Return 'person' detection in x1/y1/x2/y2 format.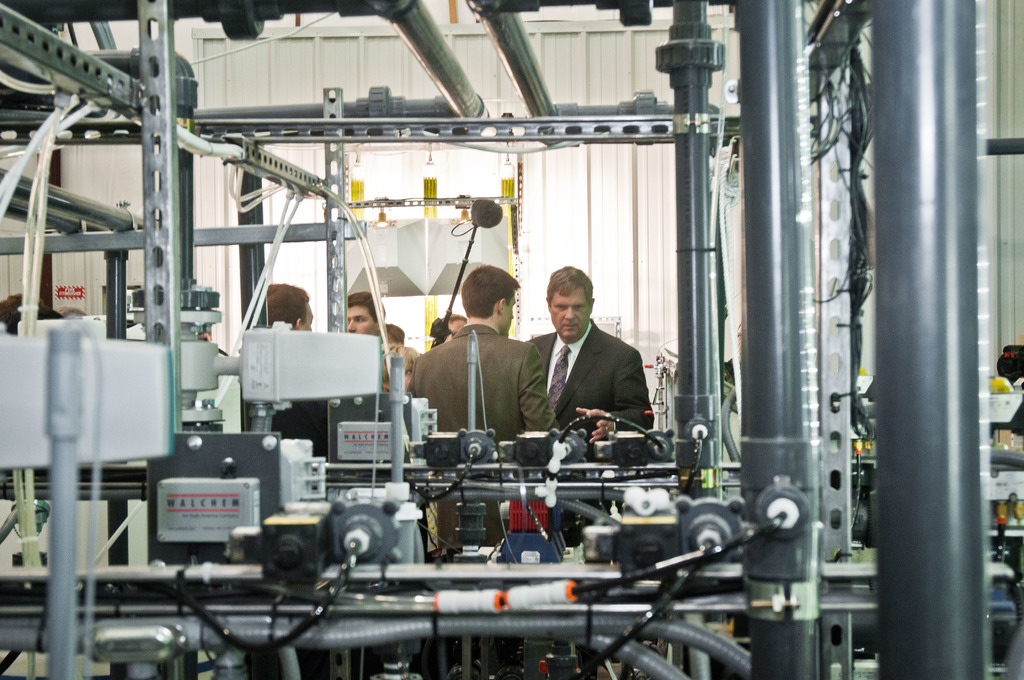
525/266/654/524.
